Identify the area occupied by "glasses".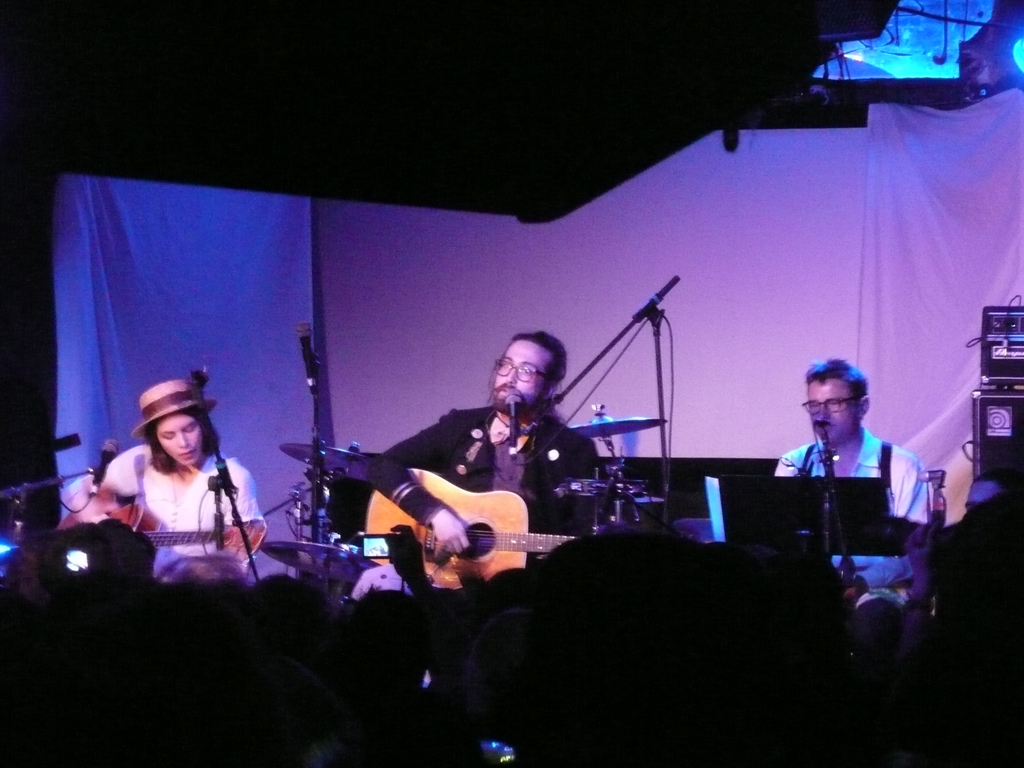
Area: (x1=798, y1=392, x2=866, y2=417).
